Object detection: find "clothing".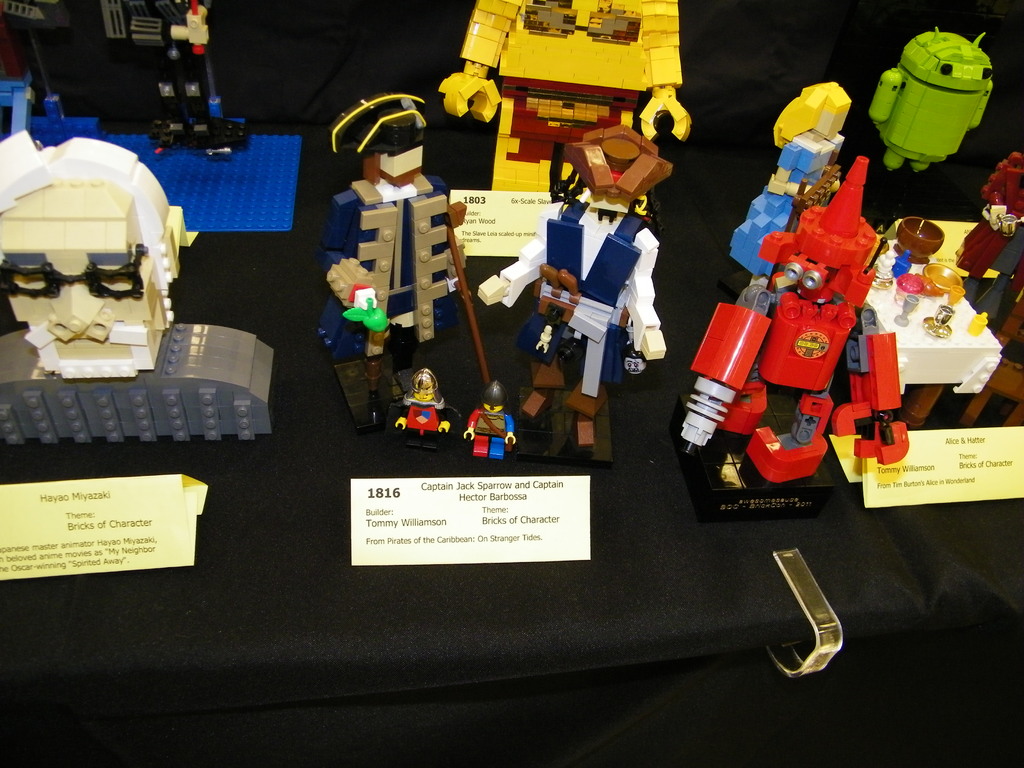
pyautogui.locateOnScreen(541, 204, 643, 385).
